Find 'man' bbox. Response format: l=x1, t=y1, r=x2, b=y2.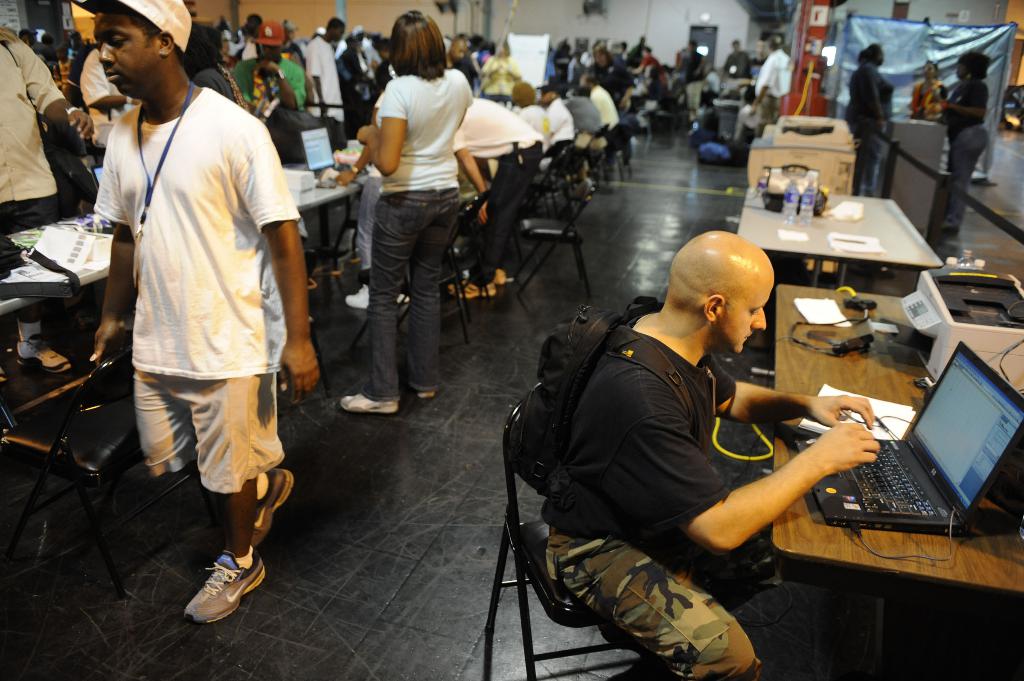
l=542, t=229, r=882, b=680.
